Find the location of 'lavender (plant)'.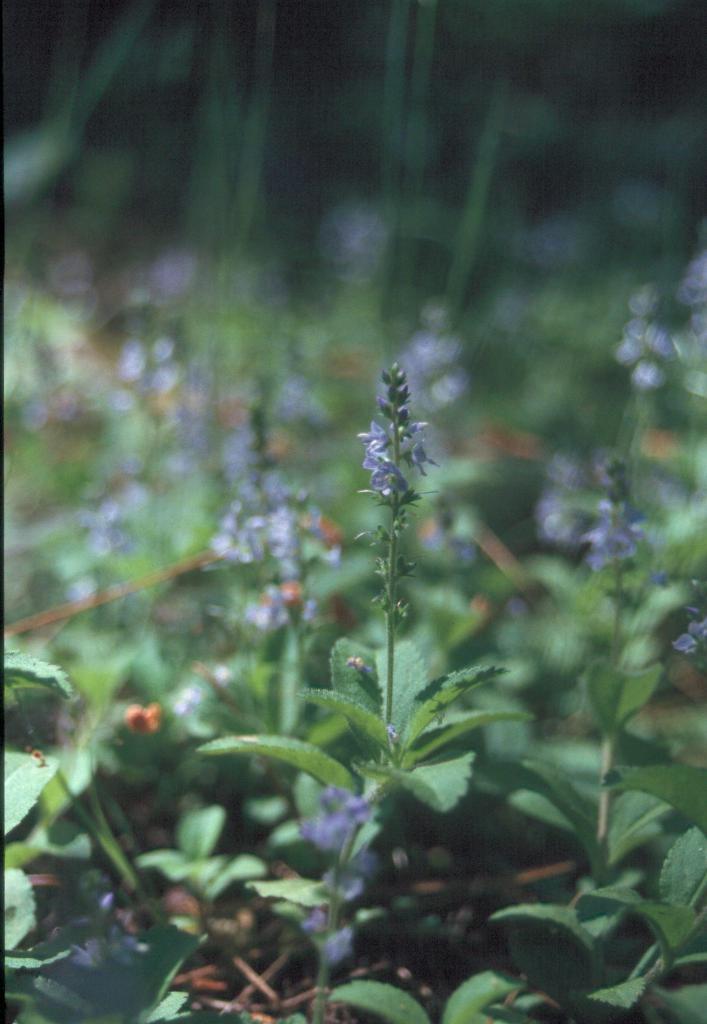
Location: <region>354, 355, 436, 789</region>.
